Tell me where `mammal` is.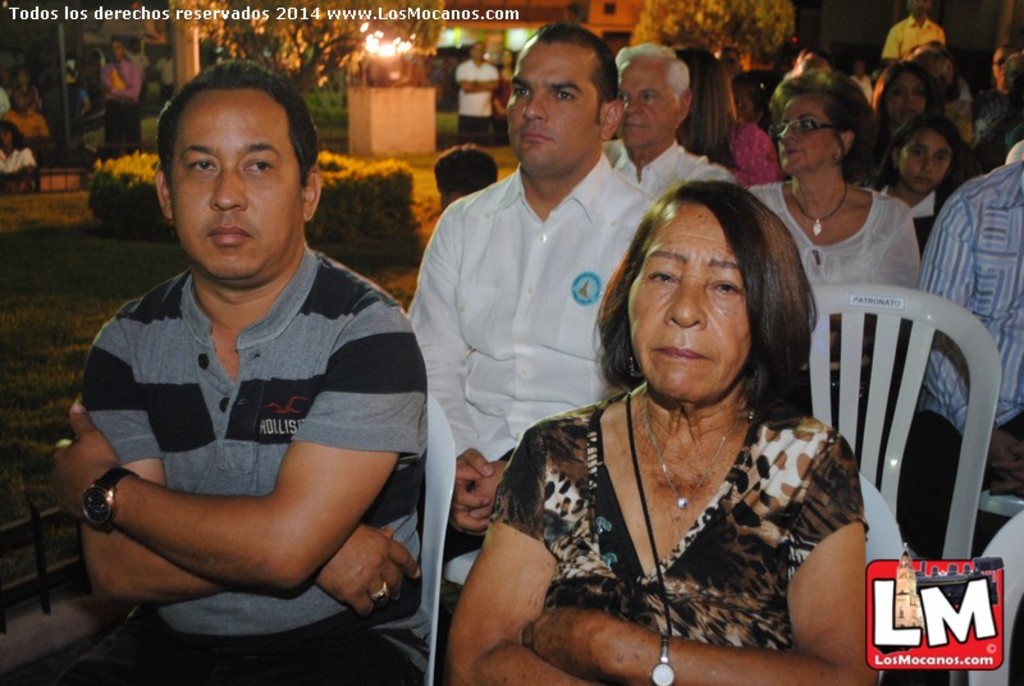
`mammal` is at <bbox>868, 106, 989, 242</bbox>.
